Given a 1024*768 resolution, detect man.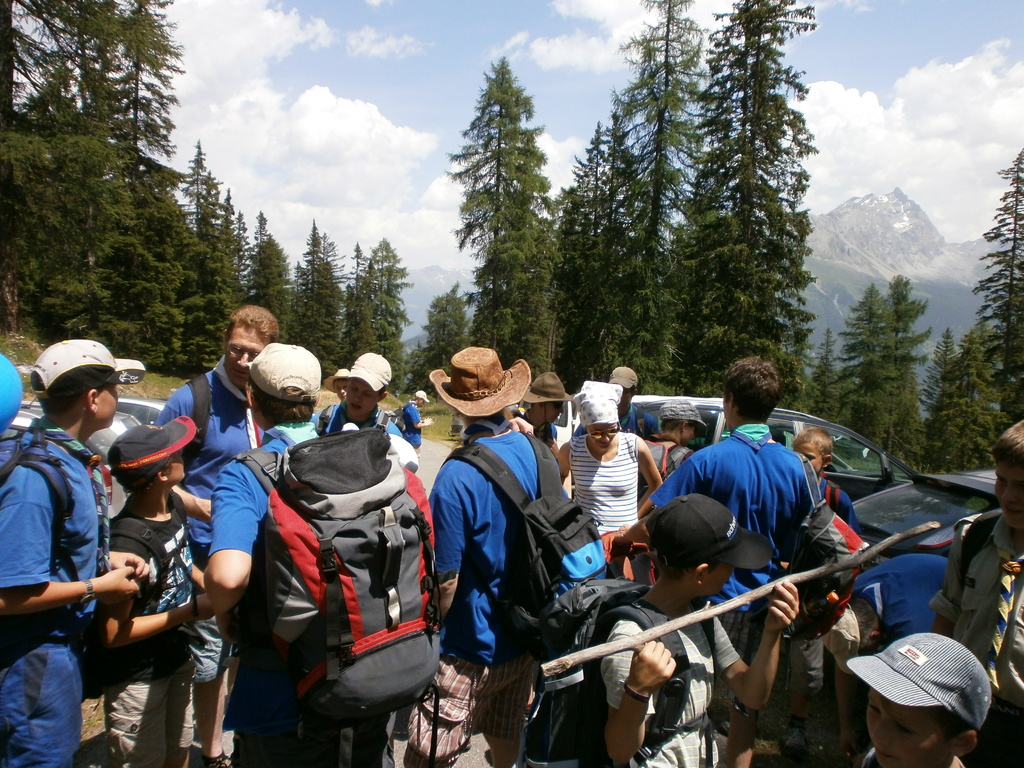
<region>152, 301, 280, 767</region>.
